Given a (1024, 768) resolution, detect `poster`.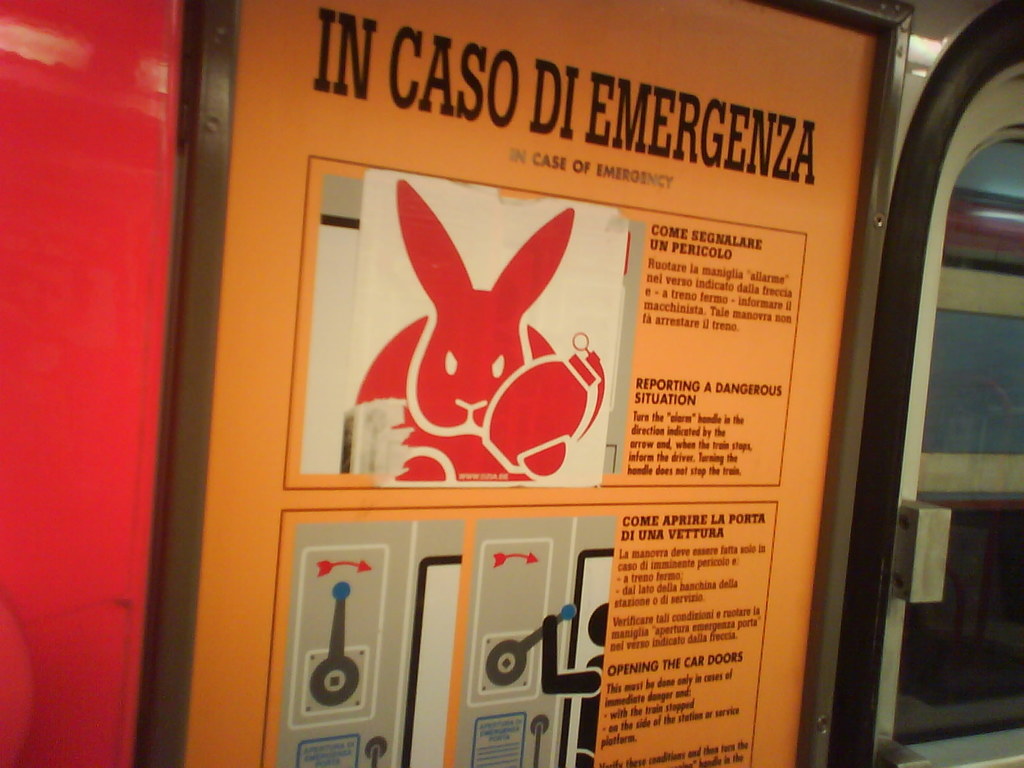
{"left": 179, "top": 0, "right": 879, "bottom": 767}.
